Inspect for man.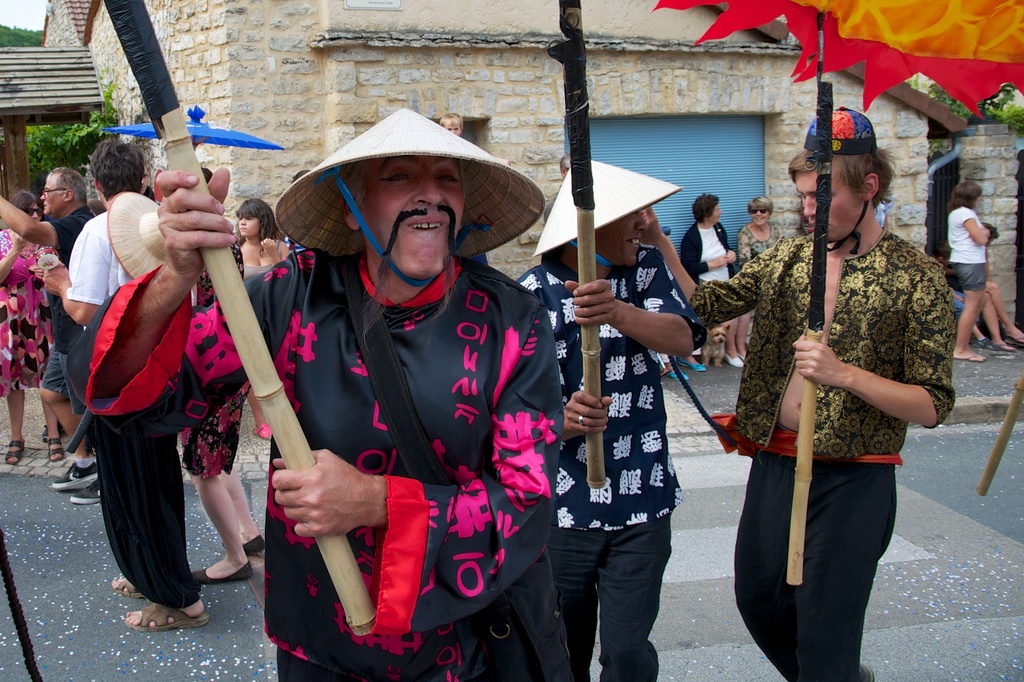
Inspection: BBox(0, 166, 94, 498).
